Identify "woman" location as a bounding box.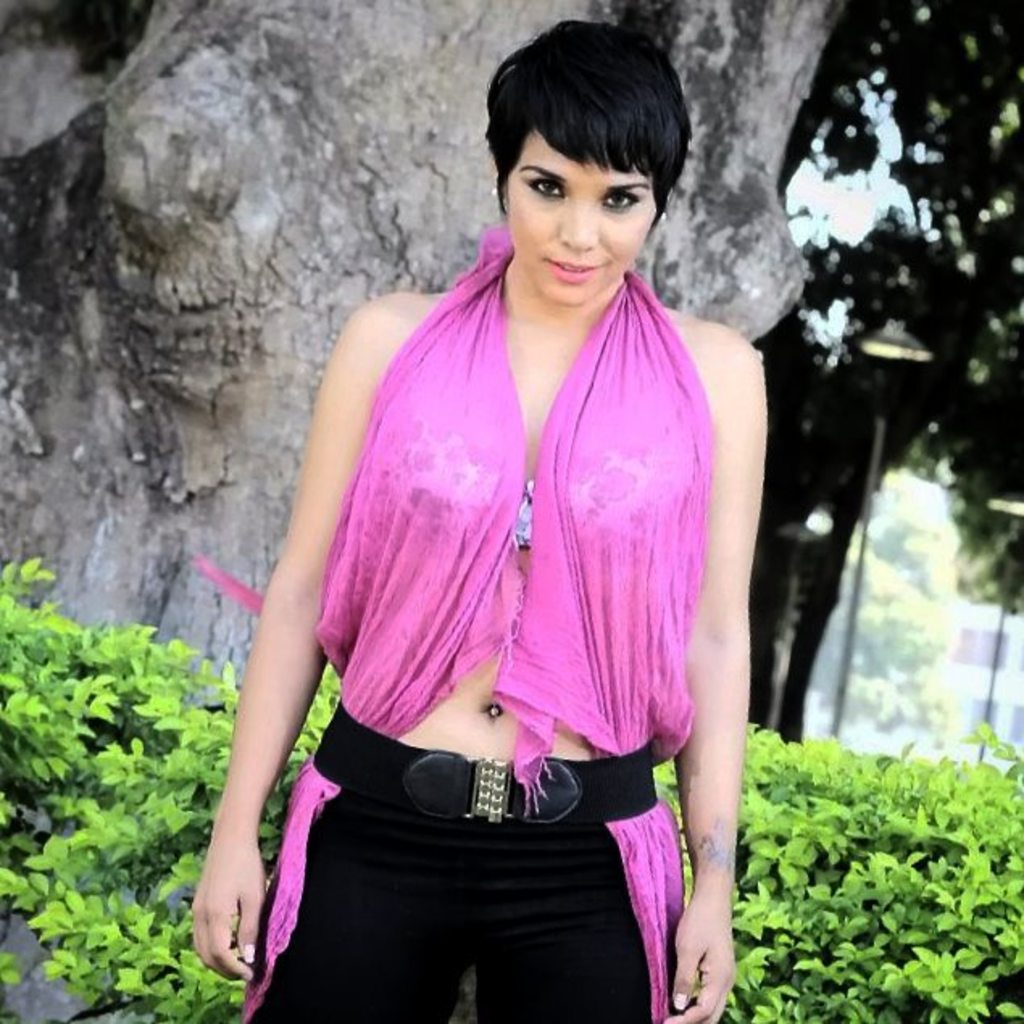
<bbox>195, 3, 776, 1001</bbox>.
